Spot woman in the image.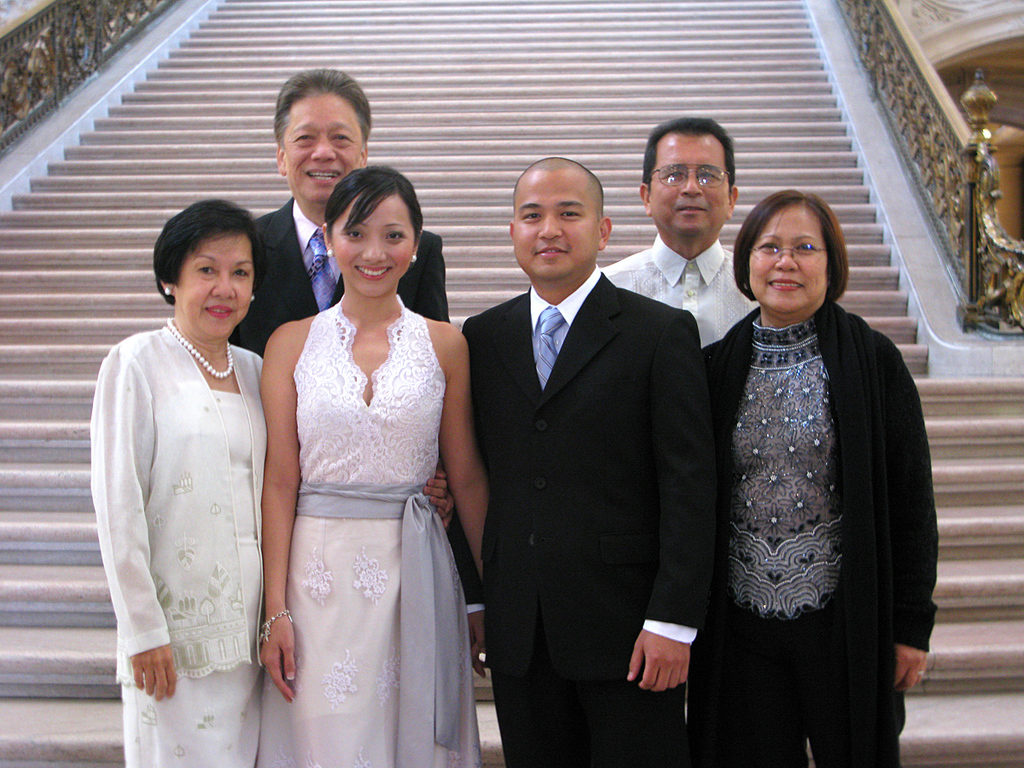
woman found at crop(701, 189, 940, 767).
